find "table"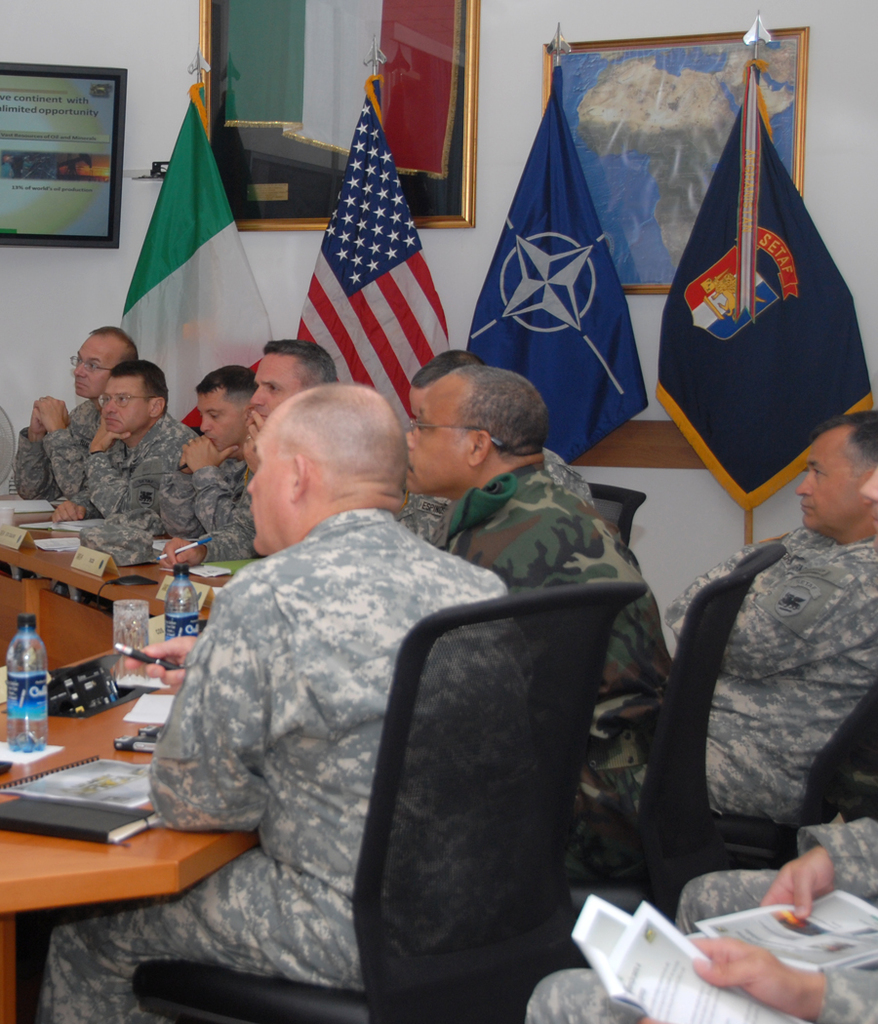
0, 544, 258, 1016
